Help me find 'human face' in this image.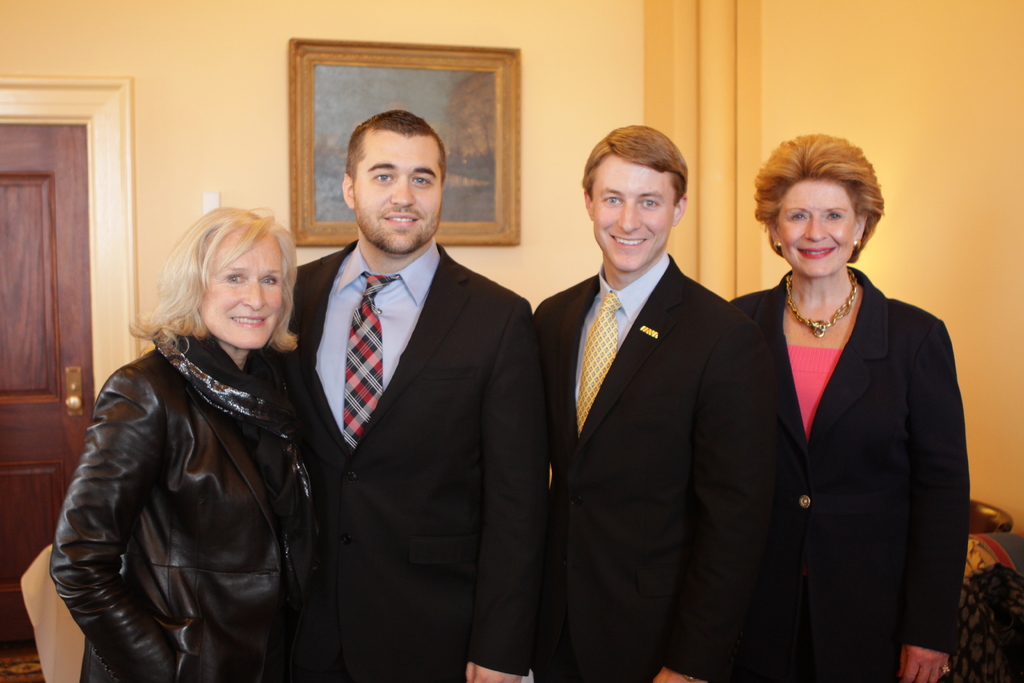
Found it: box(593, 157, 673, 274).
